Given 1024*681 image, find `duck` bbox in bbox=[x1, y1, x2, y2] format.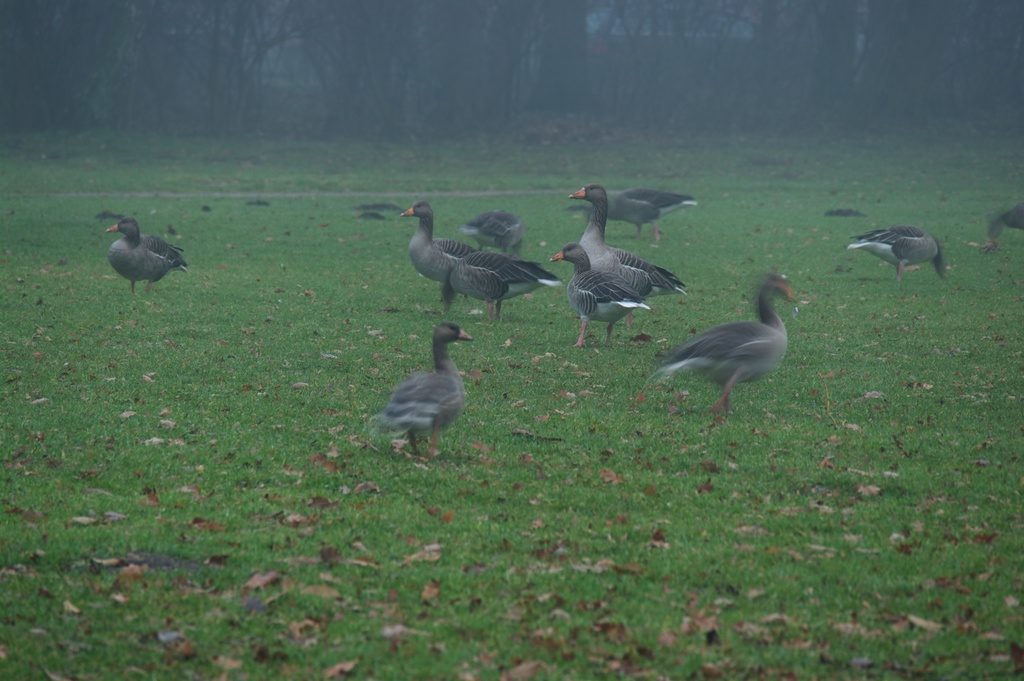
bbox=[845, 228, 956, 280].
